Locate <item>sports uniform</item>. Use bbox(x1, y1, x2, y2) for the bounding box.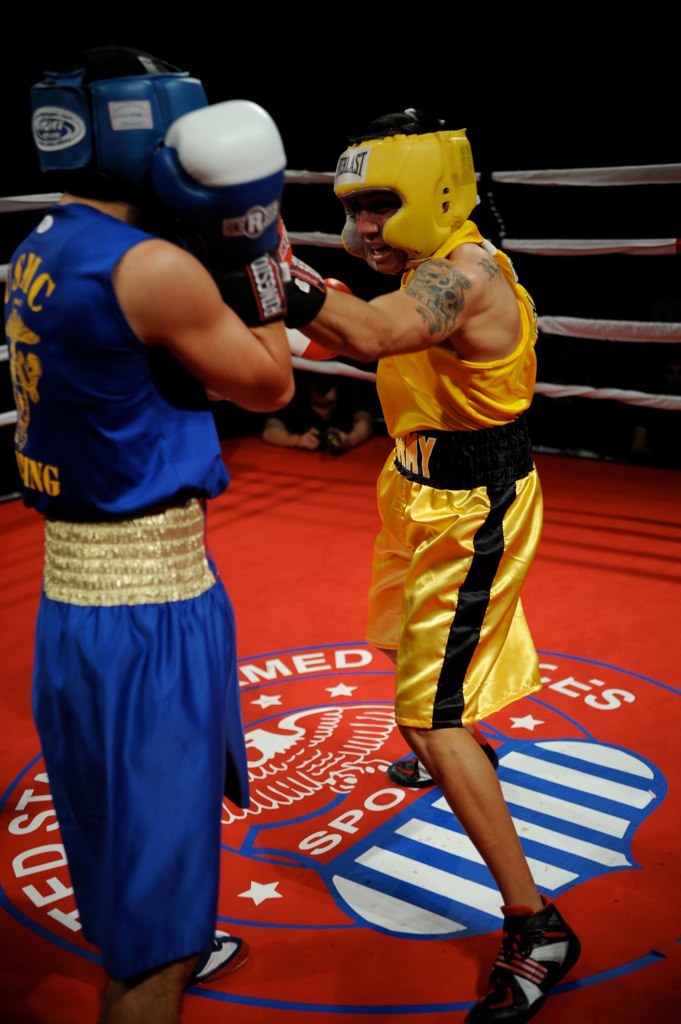
bbox(278, 128, 579, 1023).
